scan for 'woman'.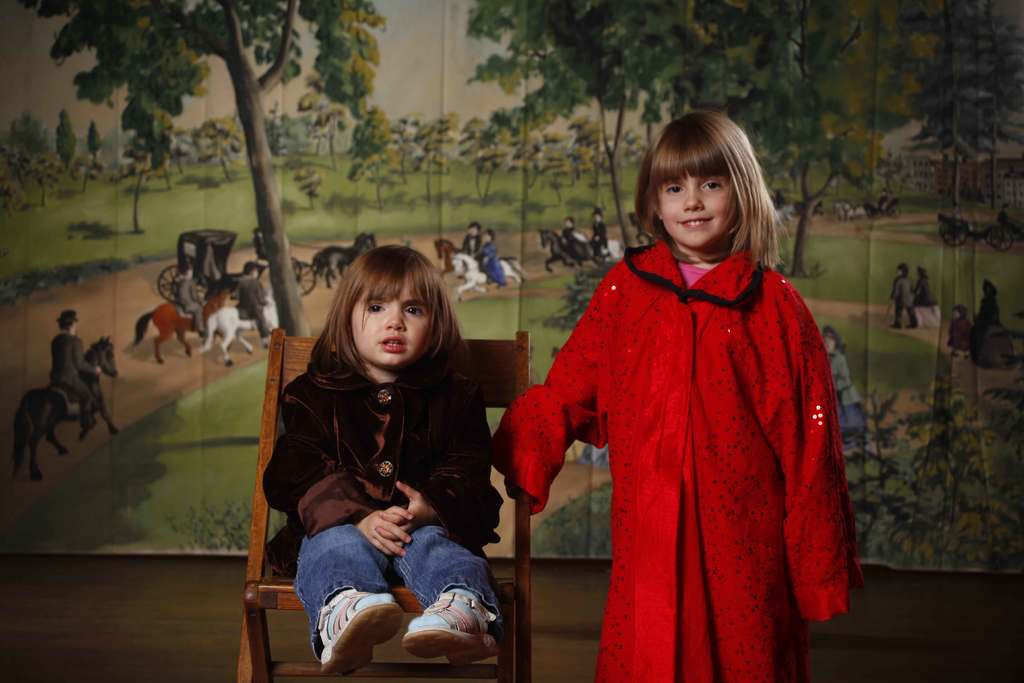
Scan result: (473,230,506,285).
